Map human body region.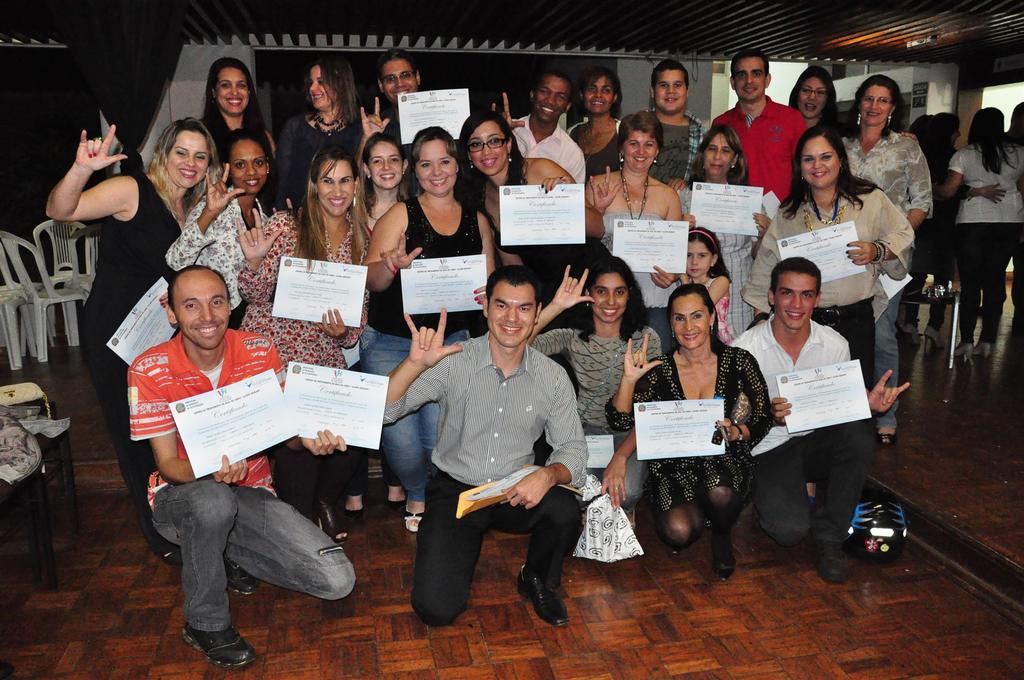
Mapped to <bbox>755, 263, 906, 580</bbox>.
